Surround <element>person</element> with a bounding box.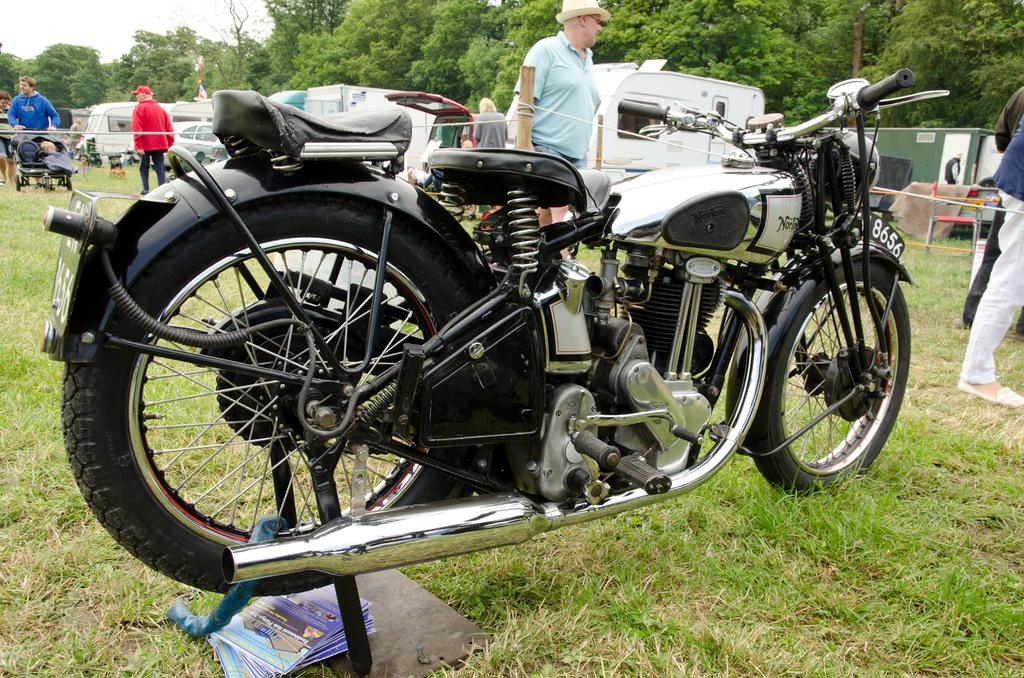
0, 89, 29, 184.
